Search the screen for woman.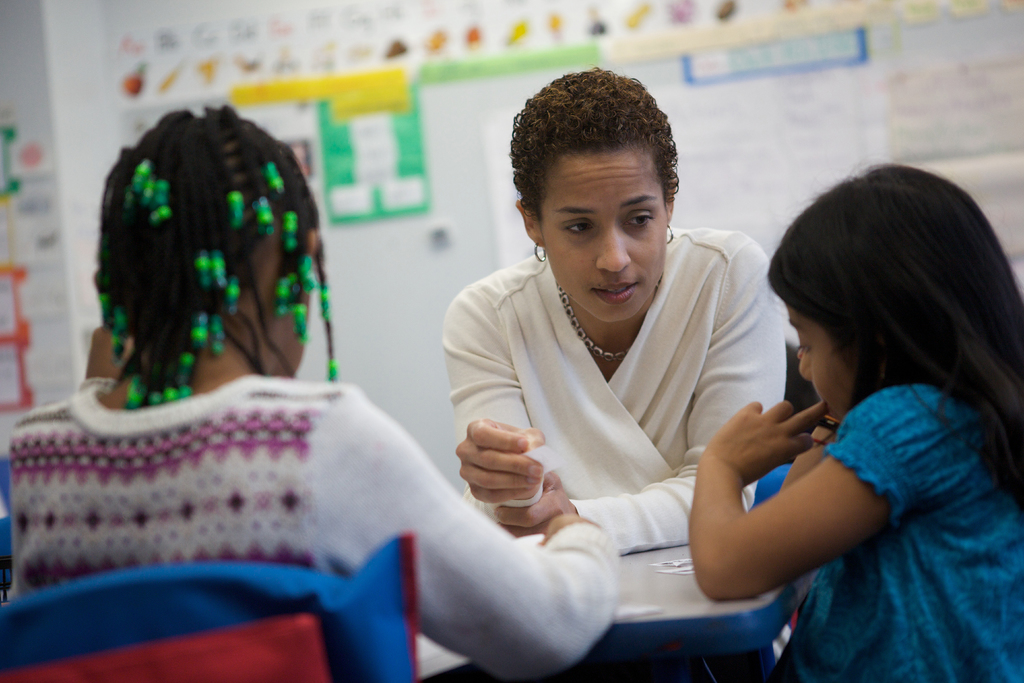
Found at left=440, top=80, right=868, bottom=663.
